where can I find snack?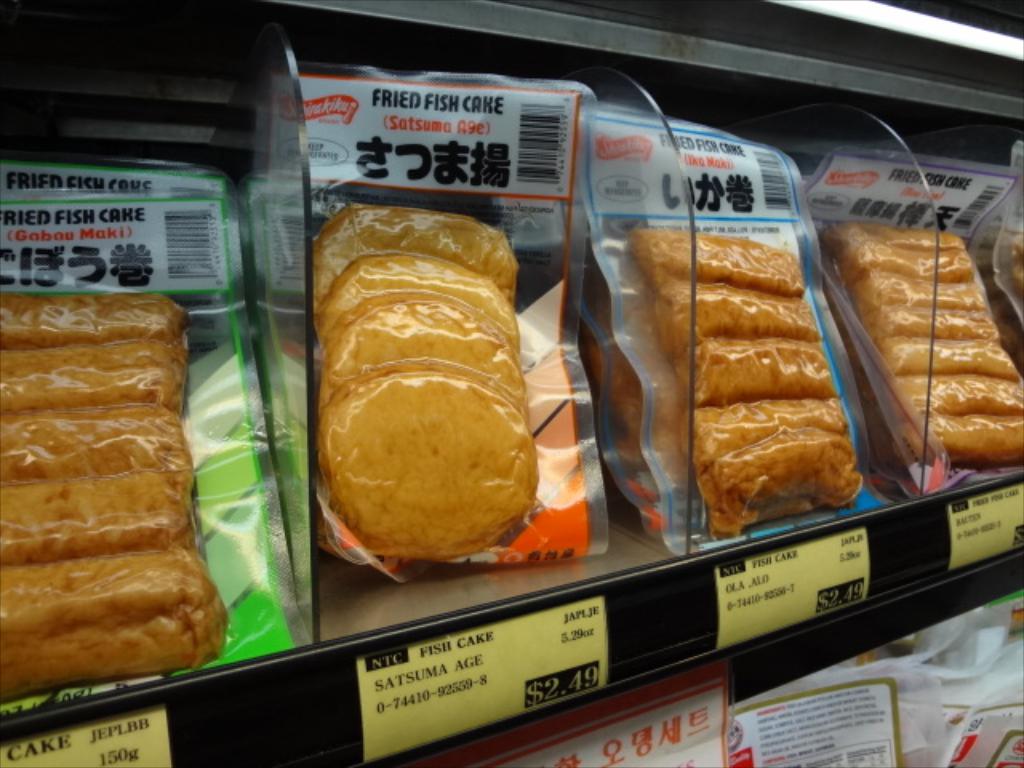
You can find it at rect(0, 288, 232, 694).
